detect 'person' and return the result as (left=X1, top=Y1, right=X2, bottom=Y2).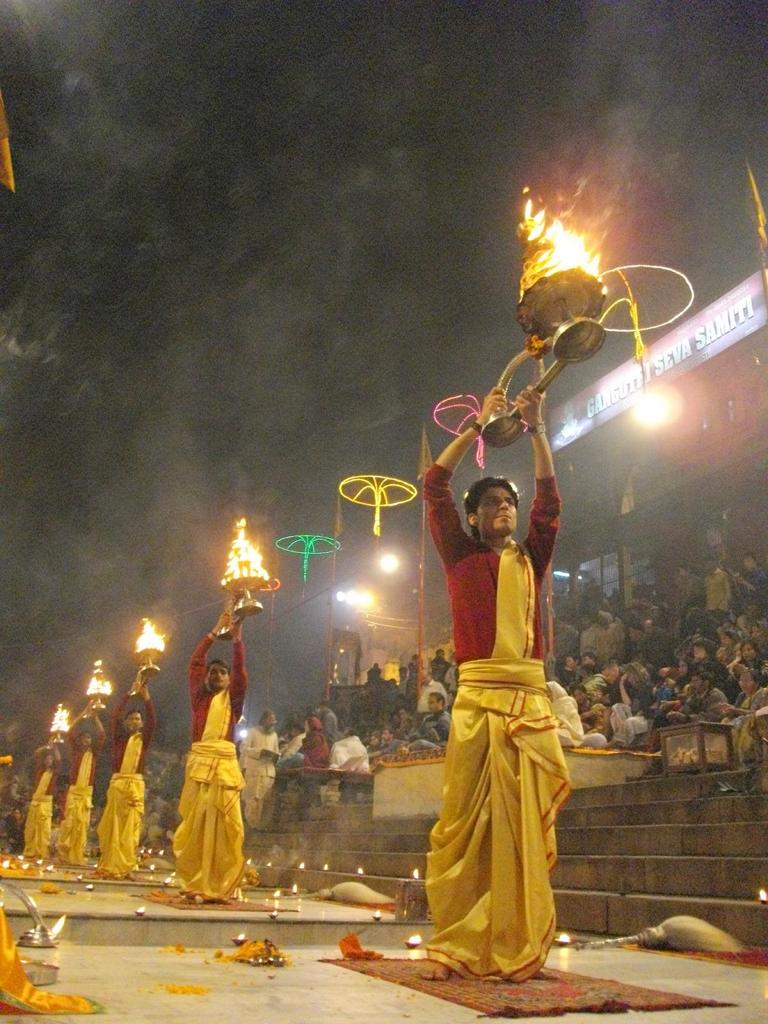
(left=173, top=614, right=248, bottom=905).
